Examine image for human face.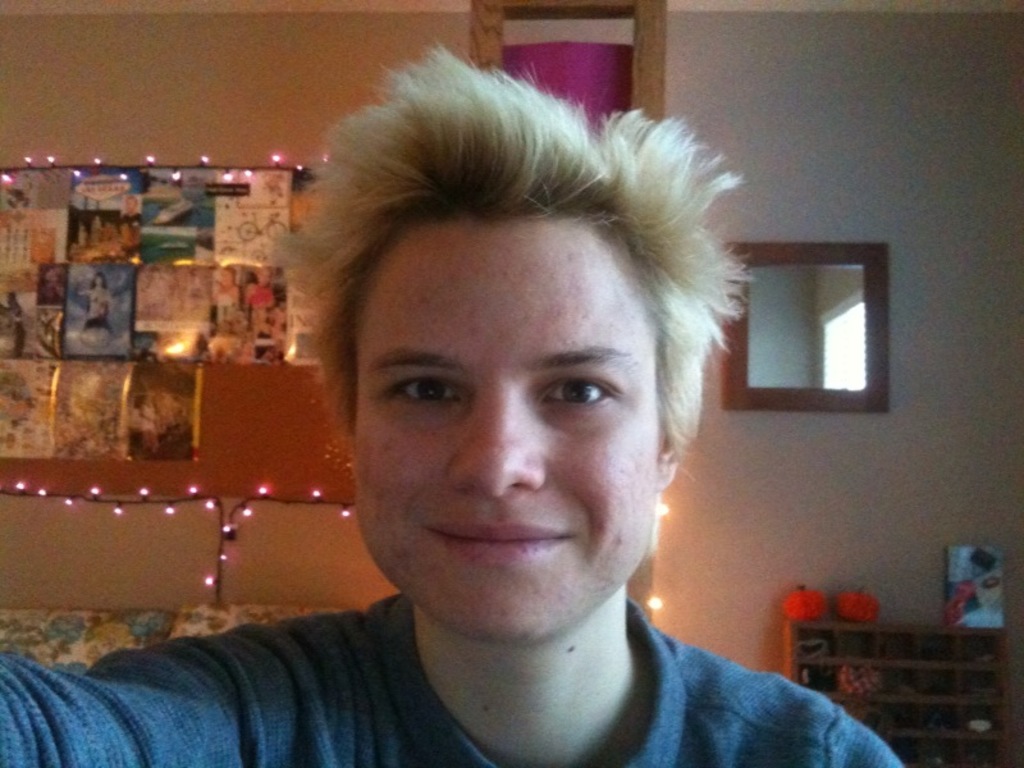
Examination result: 356:219:655:643.
